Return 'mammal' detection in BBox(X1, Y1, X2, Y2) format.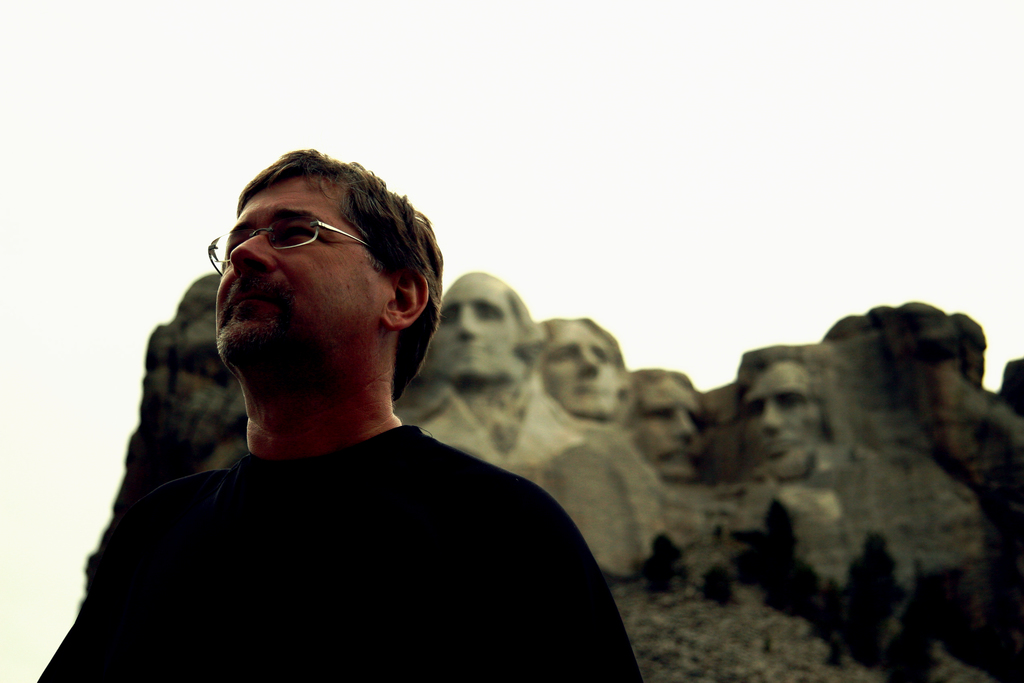
BBox(11, 170, 655, 682).
